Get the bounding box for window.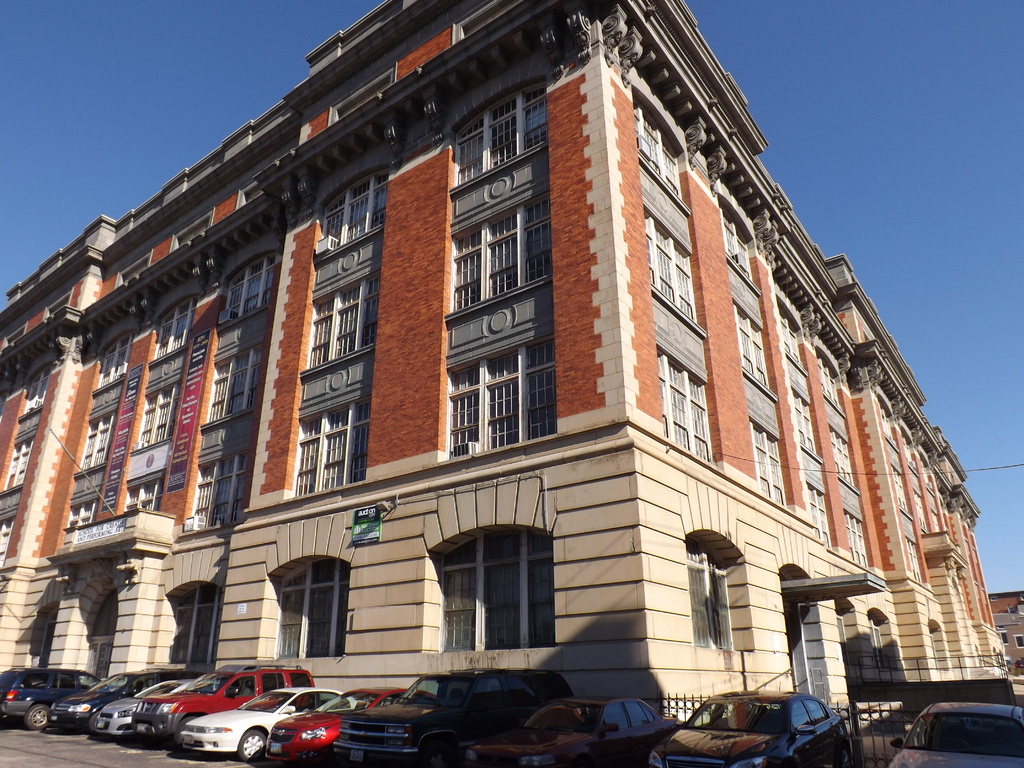
box=[8, 436, 36, 493].
